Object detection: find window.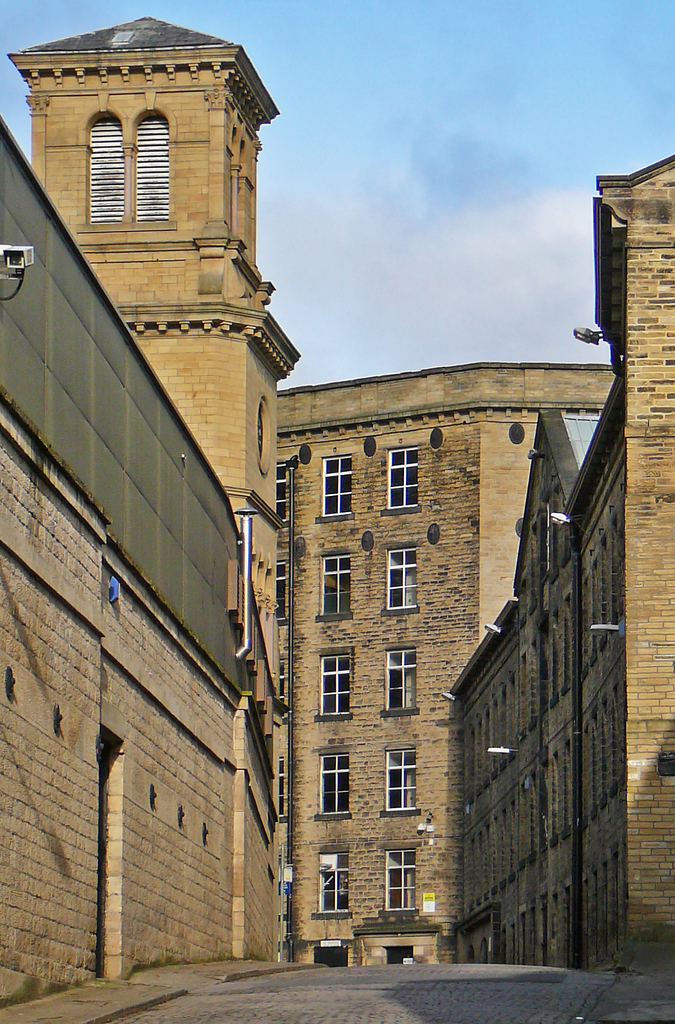
pyautogui.locateOnScreen(315, 548, 350, 625).
